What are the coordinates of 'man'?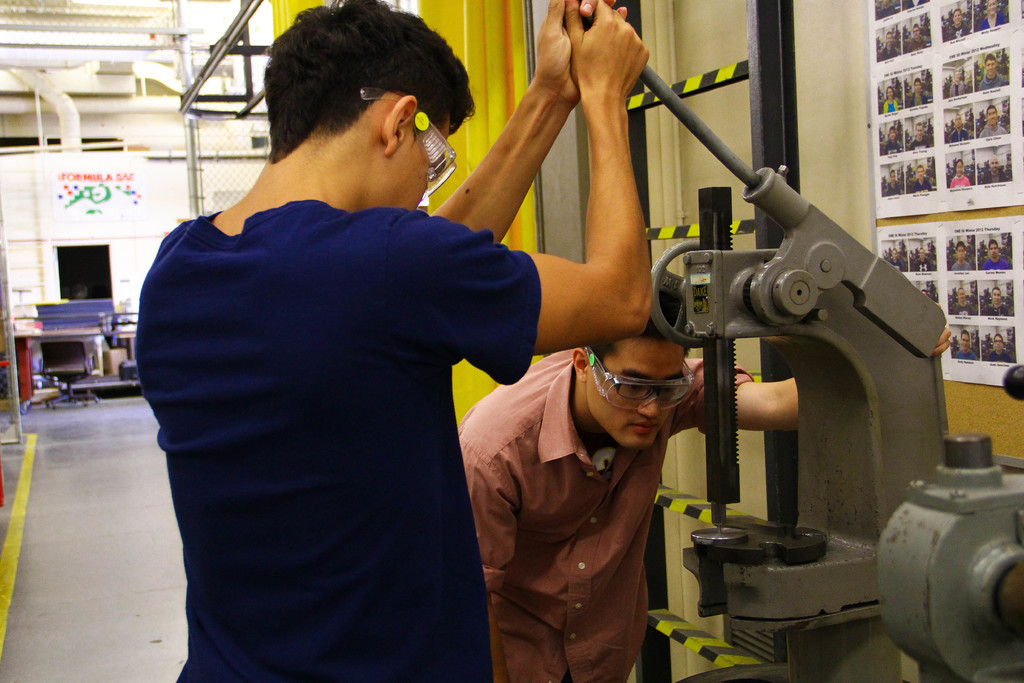
984 285 1011 317.
